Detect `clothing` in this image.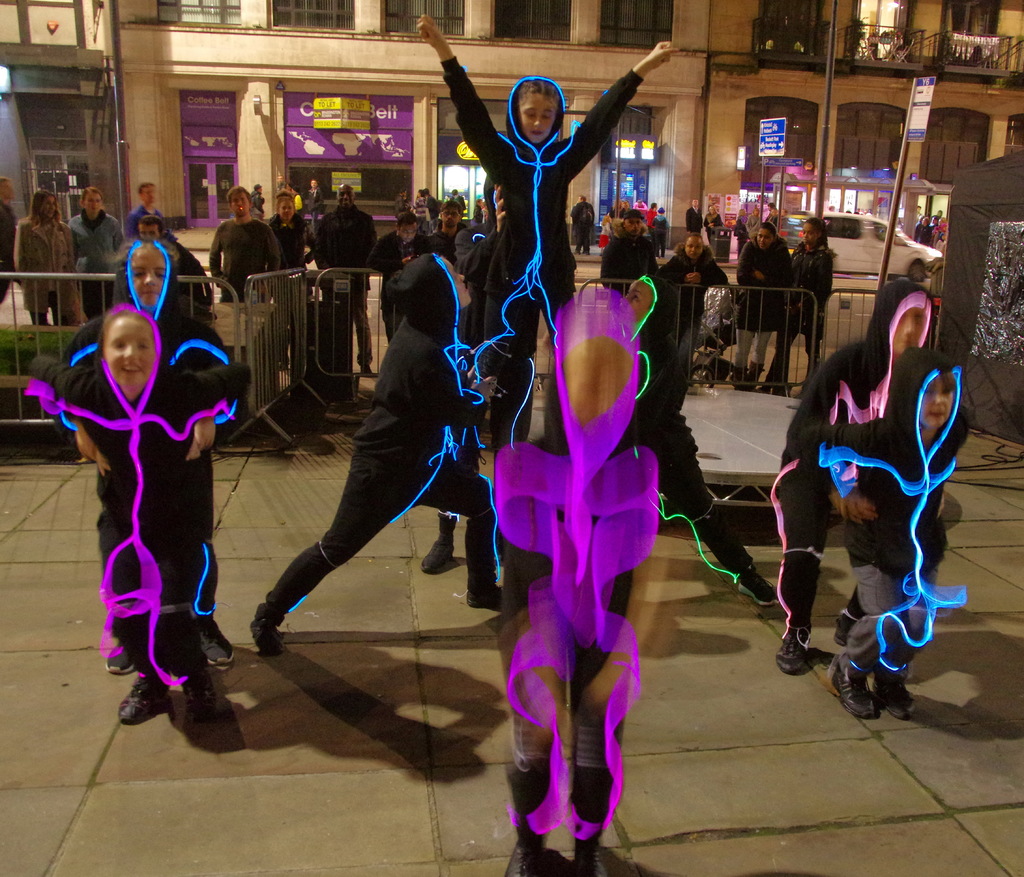
Detection: [x1=819, y1=335, x2=971, y2=683].
